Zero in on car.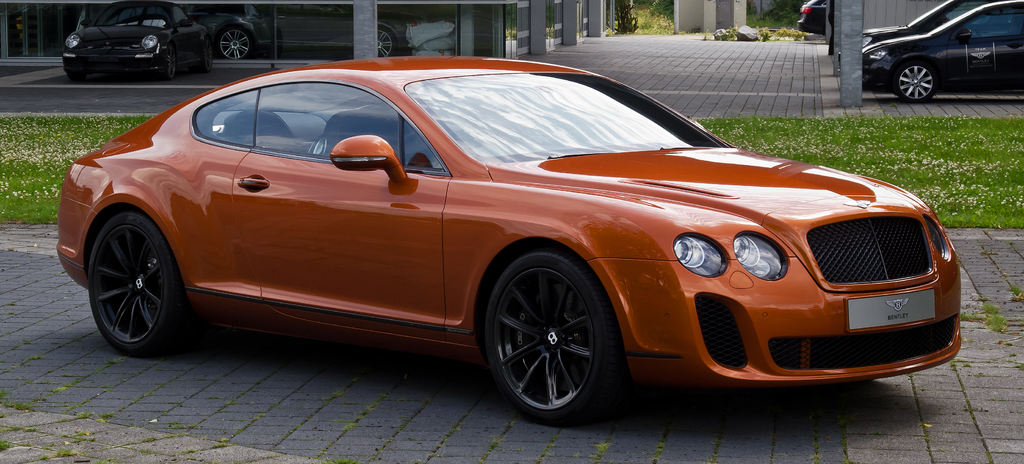
Zeroed in: bbox=(194, 6, 406, 58).
